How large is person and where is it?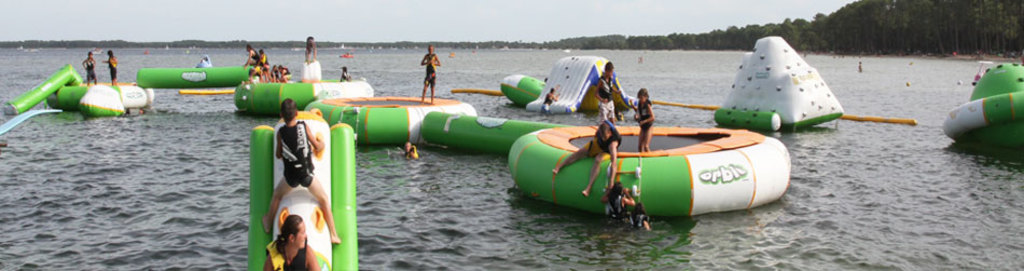
Bounding box: {"x1": 418, "y1": 45, "x2": 441, "y2": 107}.
